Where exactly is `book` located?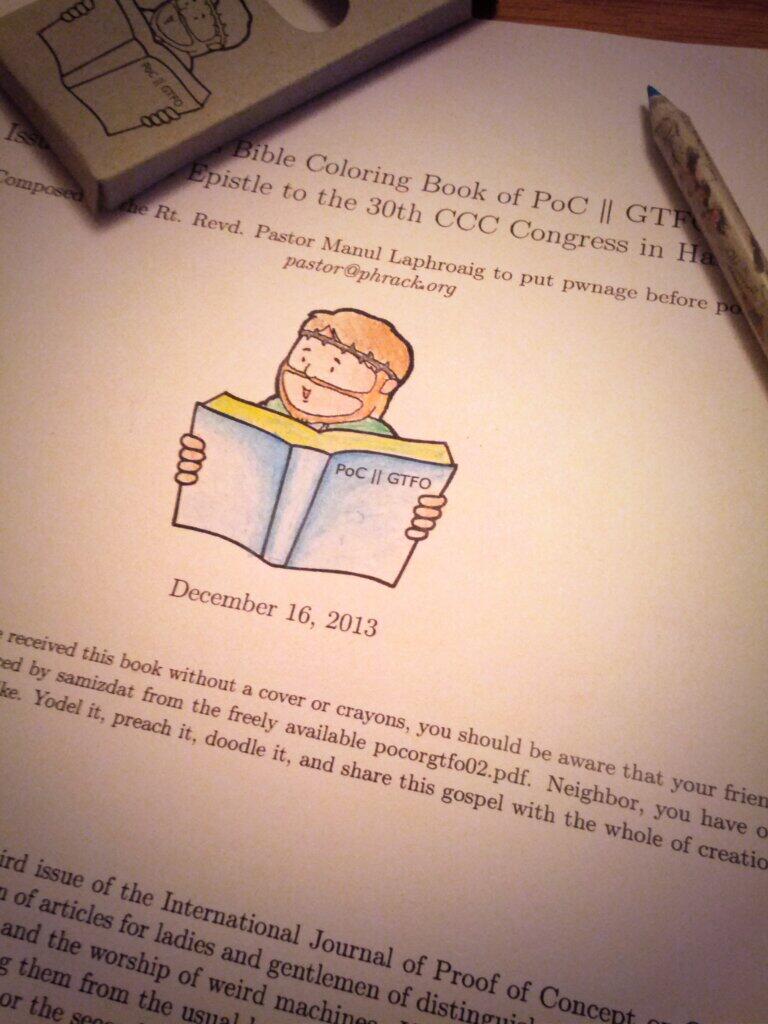
Its bounding box is BBox(19, 14, 412, 196).
